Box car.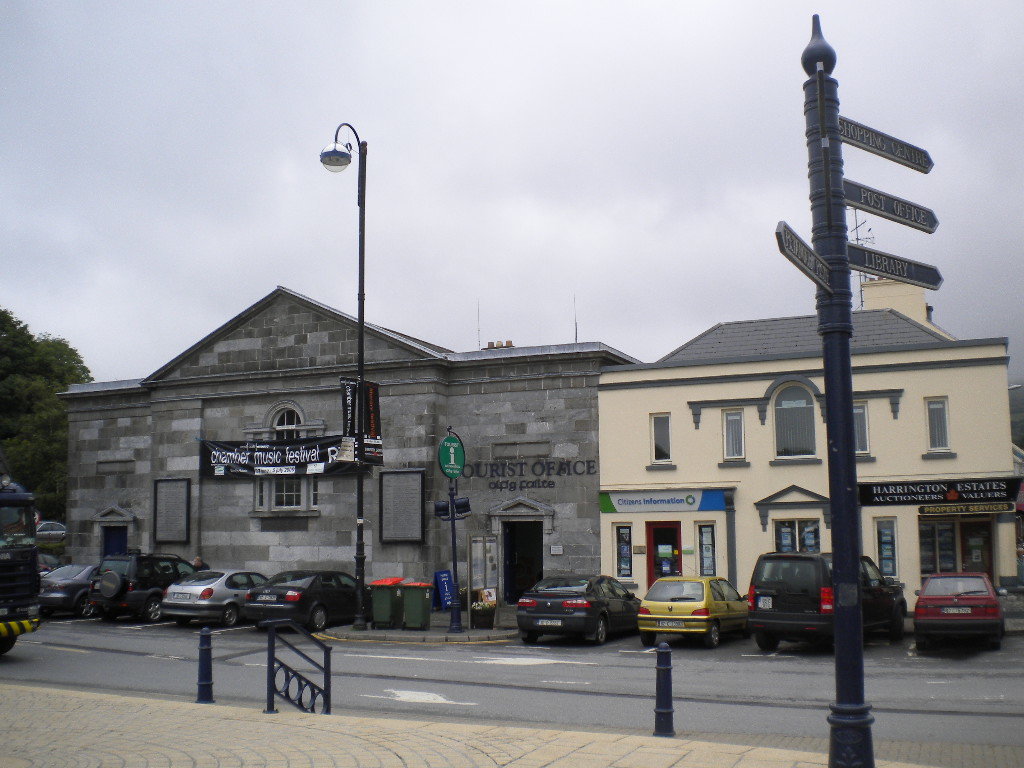
[x1=634, y1=578, x2=756, y2=649].
